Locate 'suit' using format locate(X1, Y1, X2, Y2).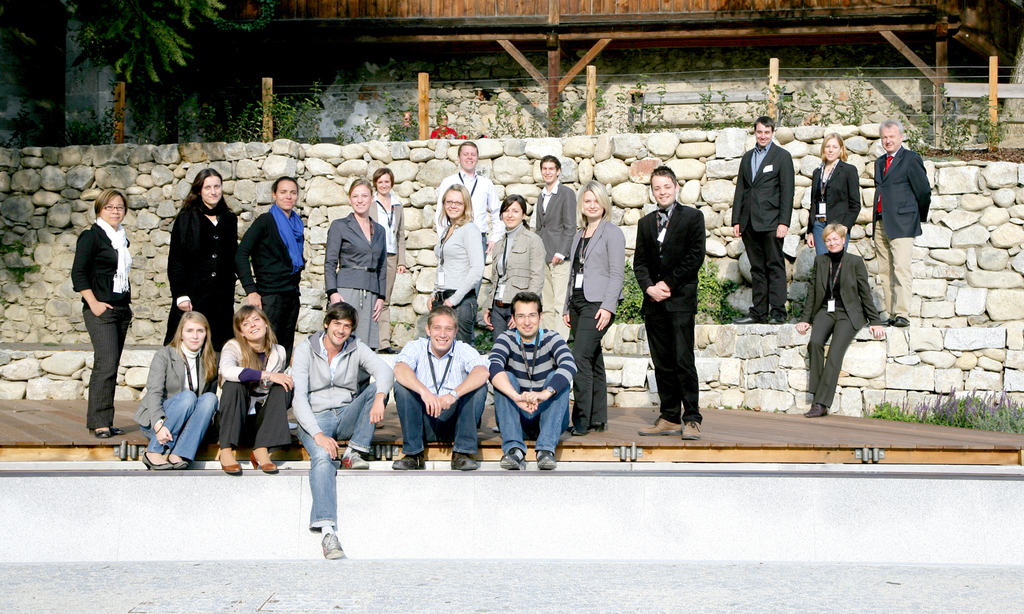
locate(630, 192, 703, 414).
